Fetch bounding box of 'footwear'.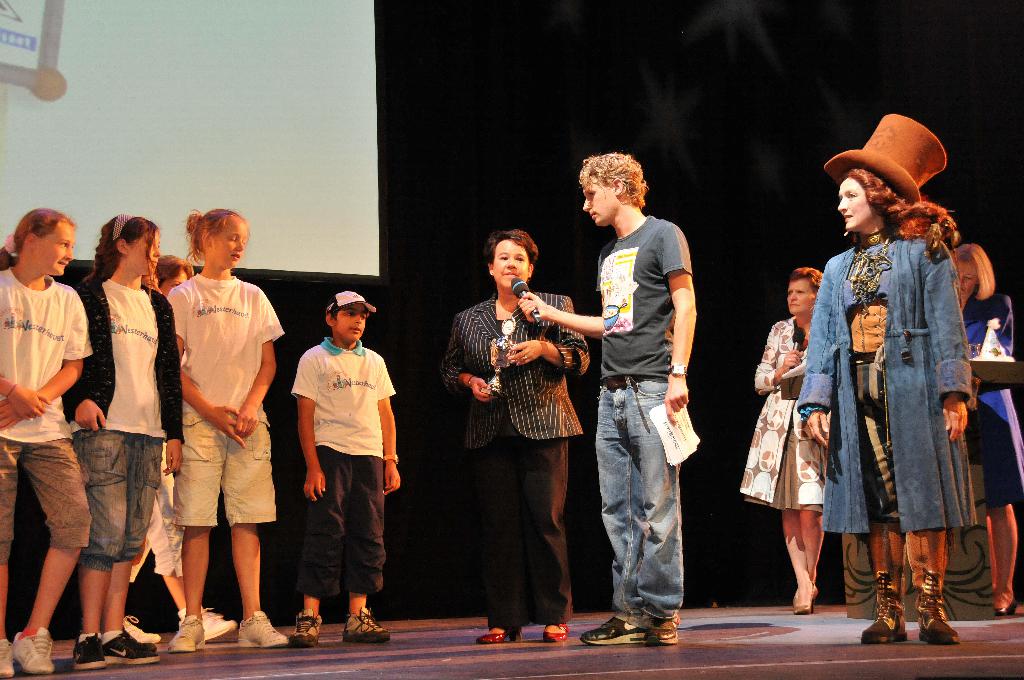
Bbox: [left=340, top=606, right=390, bottom=644].
